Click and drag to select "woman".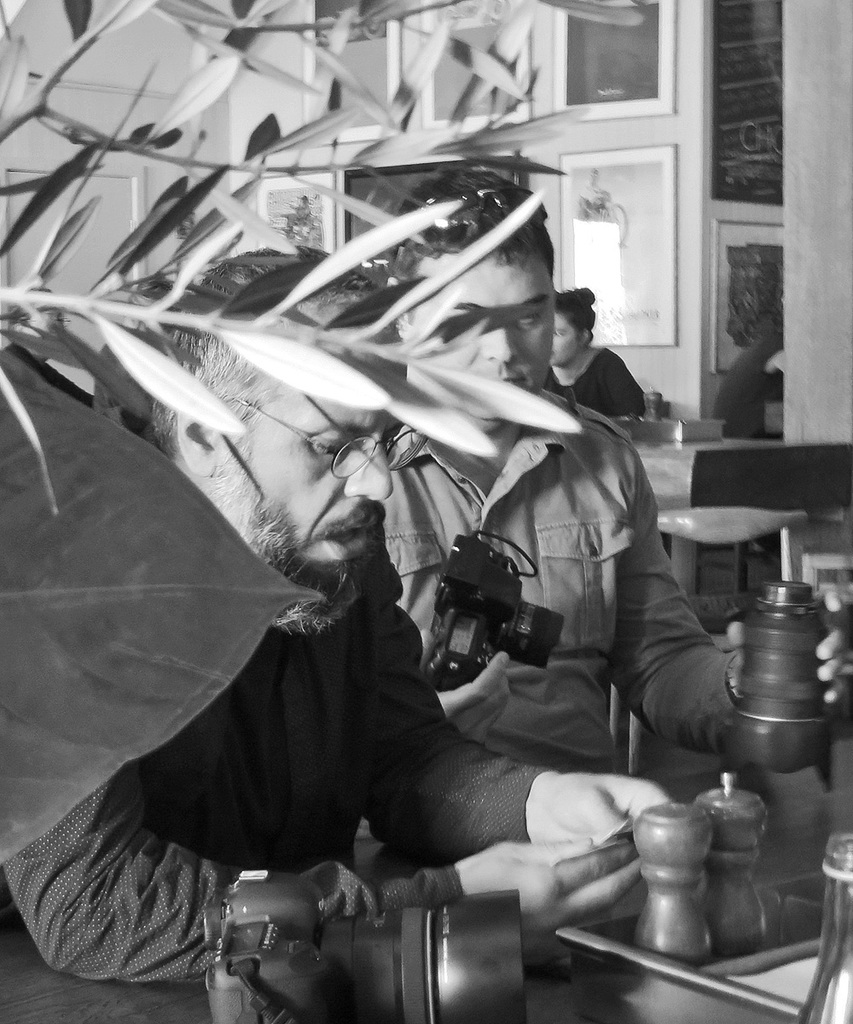
Selection: Rect(537, 276, 641, 458).
